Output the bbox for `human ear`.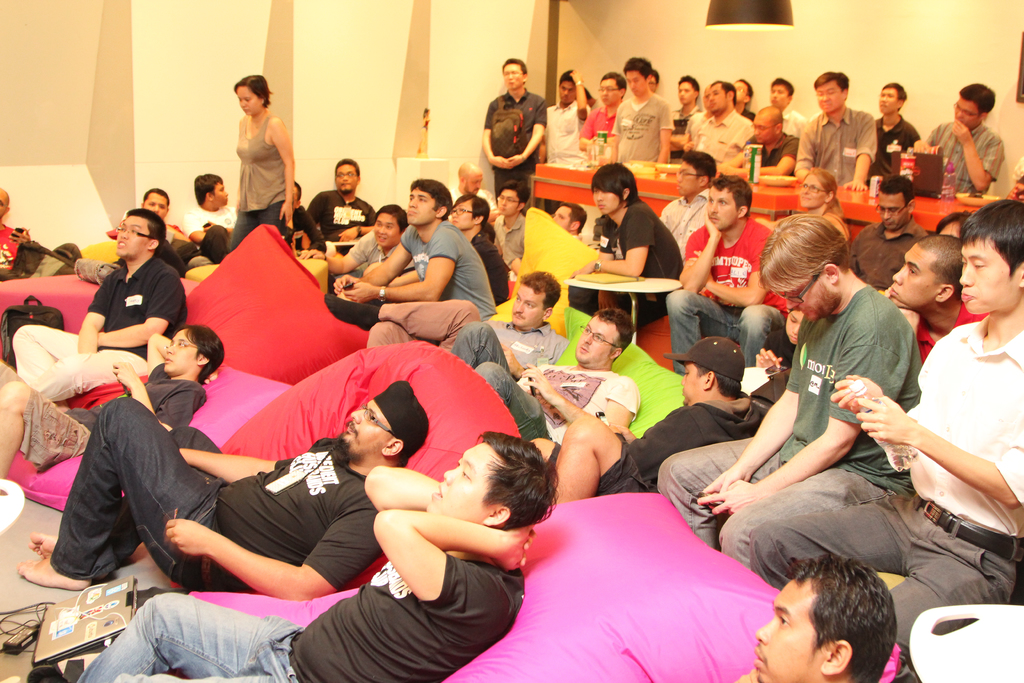
(left=982, top=115, right=986, bottom=122).
